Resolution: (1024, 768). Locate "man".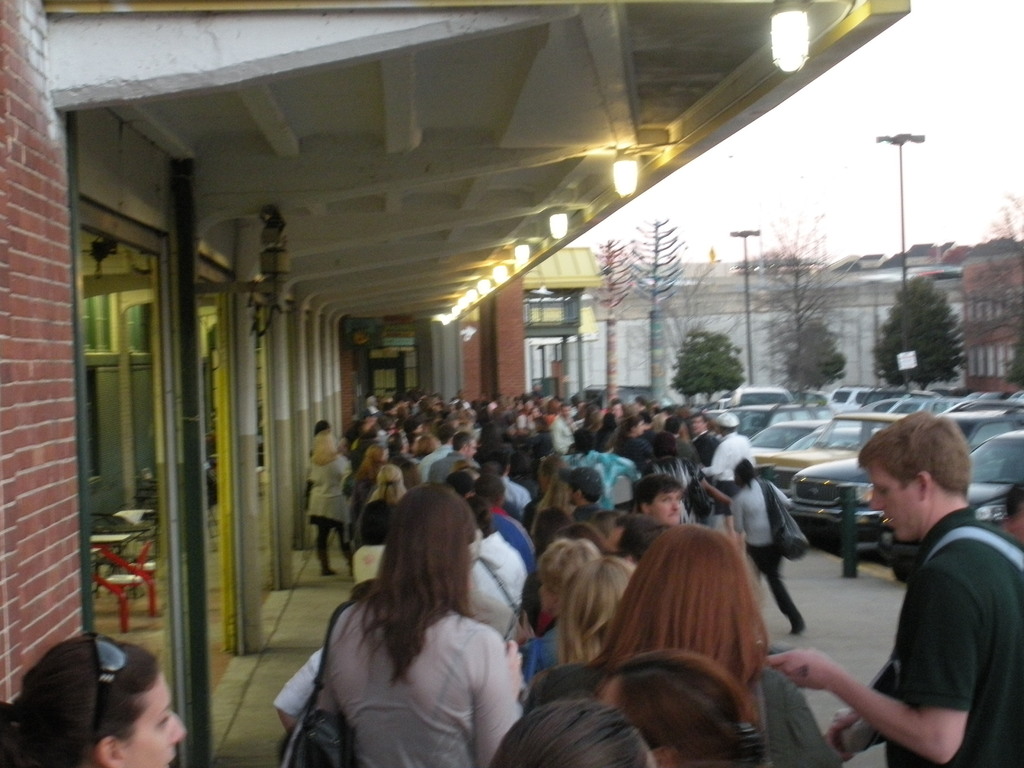
[x1=697, y1=412, x2=758, y2=532].
